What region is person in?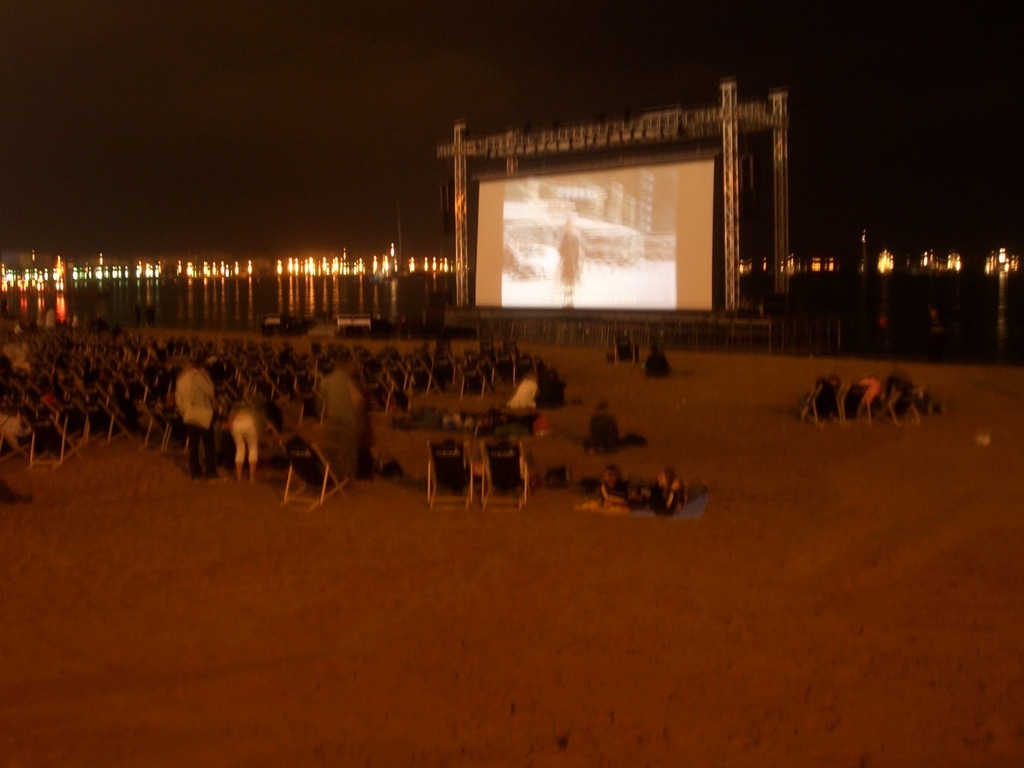
bbox=[650, 464, 691, 518].
